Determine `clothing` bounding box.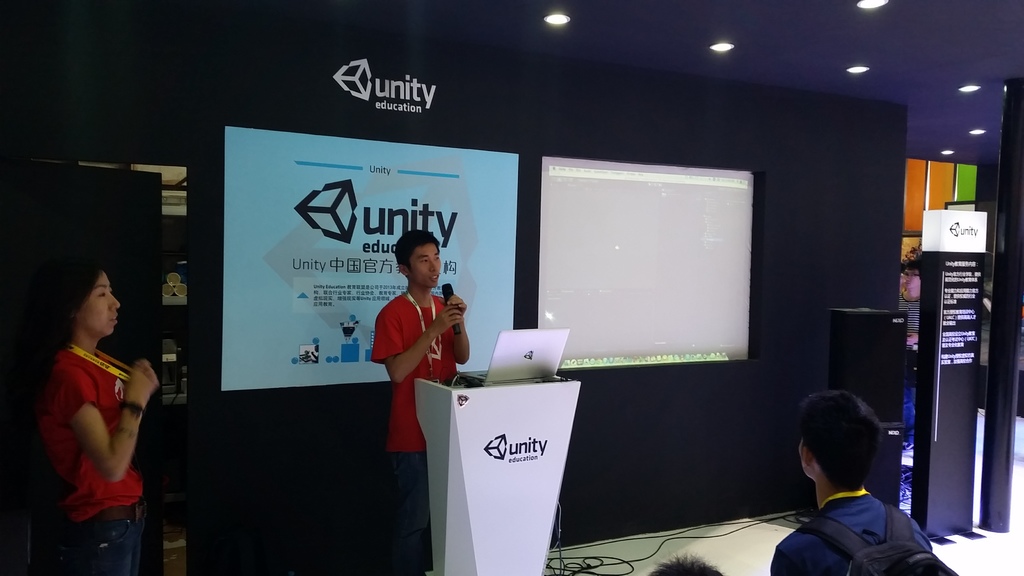
Determined: [772,467,948,570].
